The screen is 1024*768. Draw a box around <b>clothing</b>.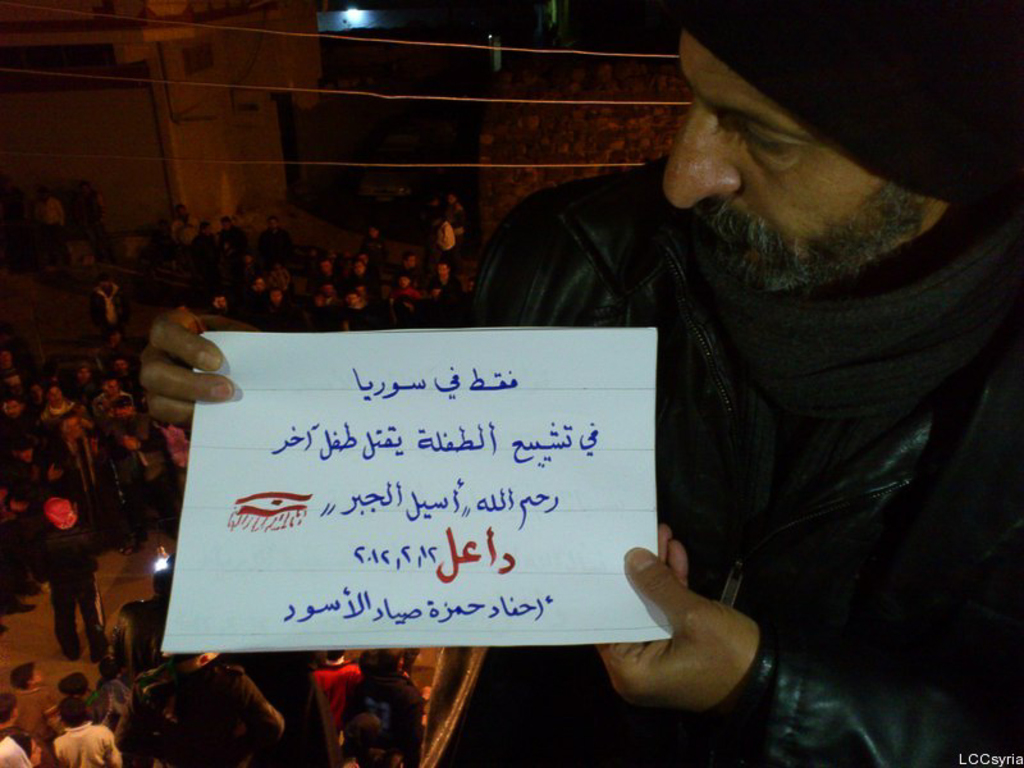
locate(40, 398, 81, 429).
